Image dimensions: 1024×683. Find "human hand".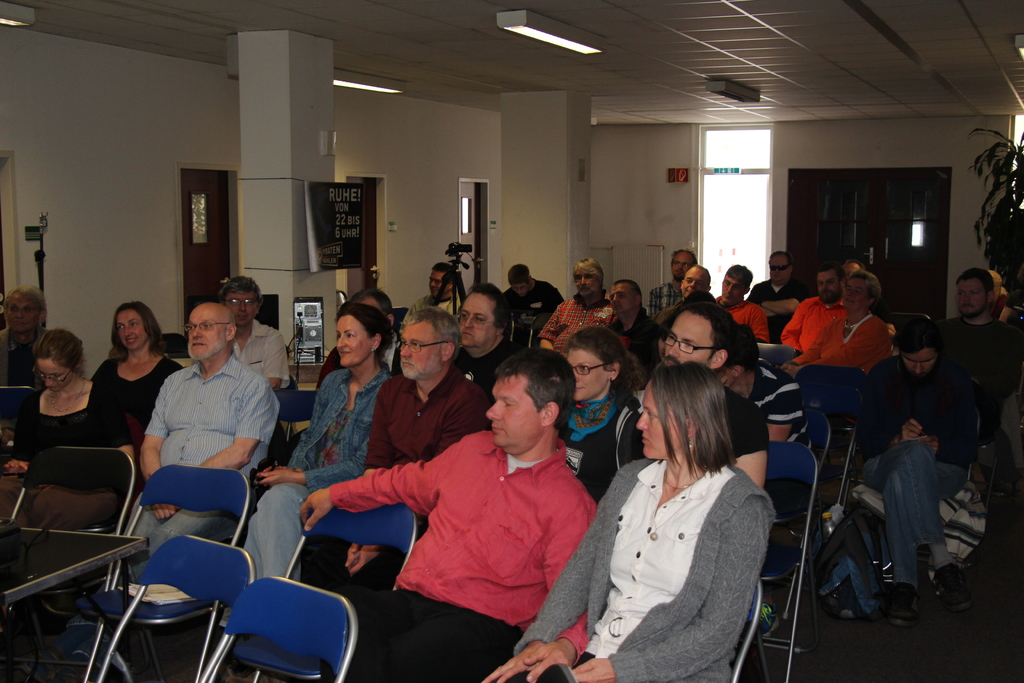
left=779, top=363, right=800, bottom=378.
